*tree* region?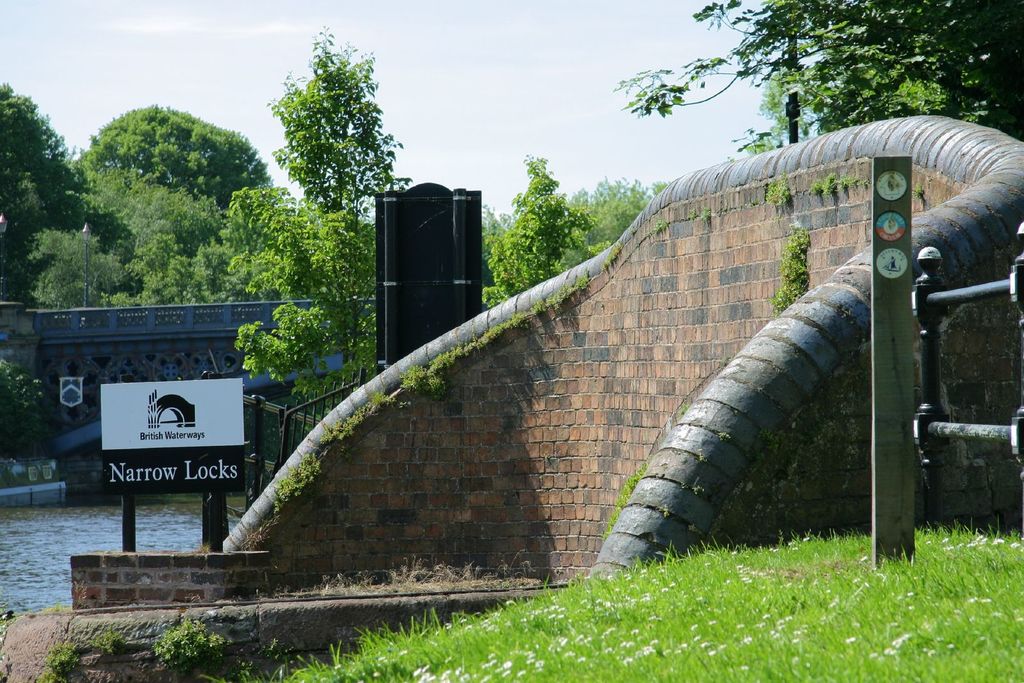
{"left": 617, "top": 0, "right": 1023, "bottom": 134}
